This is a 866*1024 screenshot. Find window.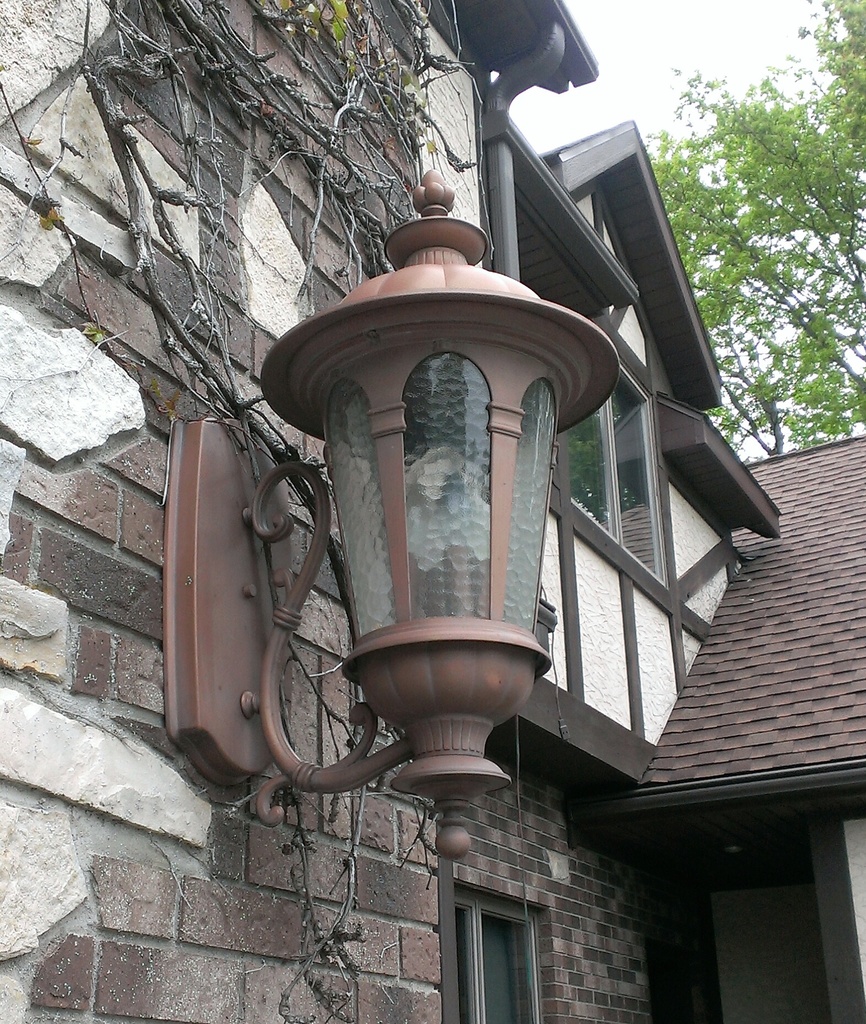
Bounding box: Rect(555, 307, 674, 586).
